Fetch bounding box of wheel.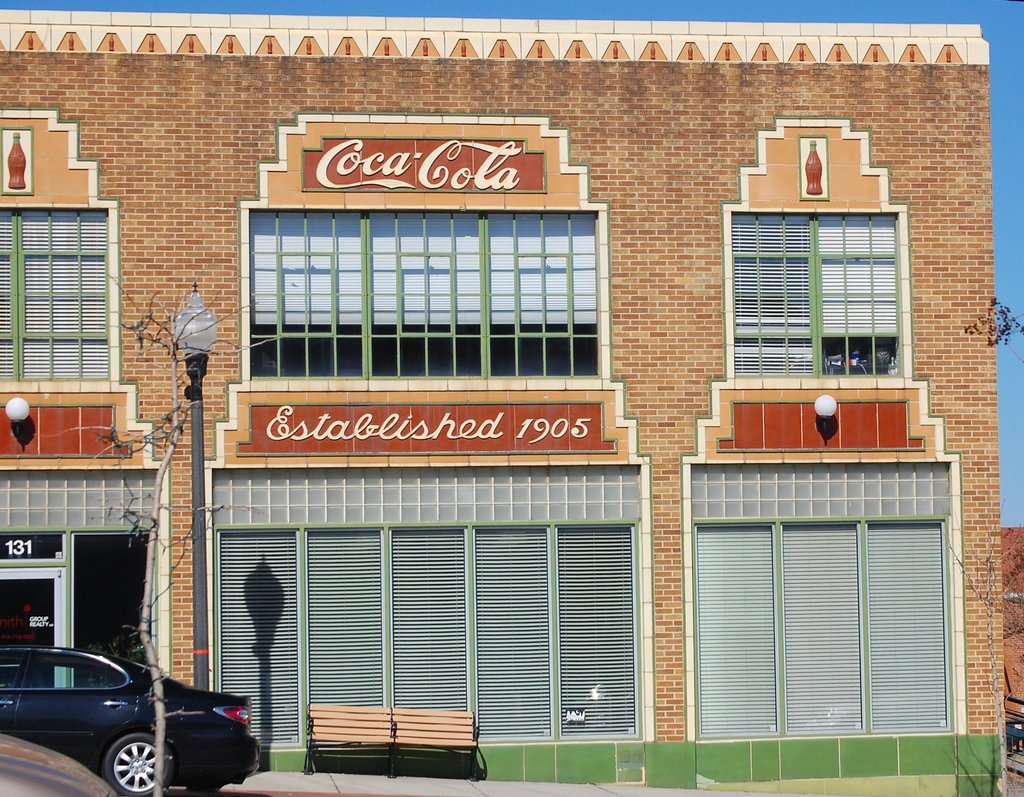
Bbox: 100/725/179/796.
